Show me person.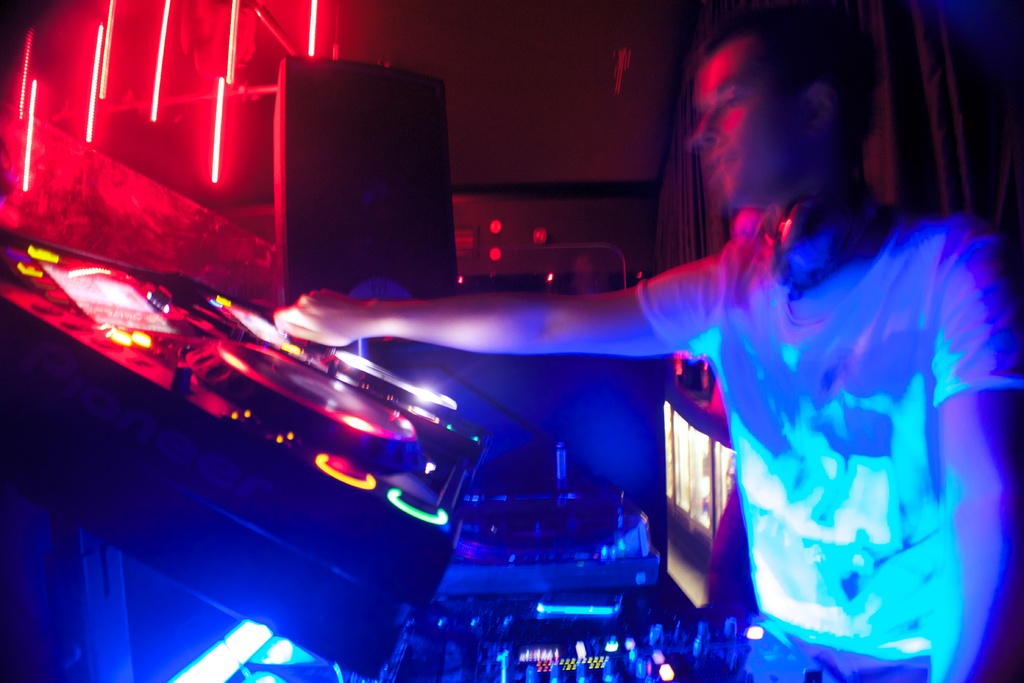
person is here: <box>274,0,1021,682</box>.
